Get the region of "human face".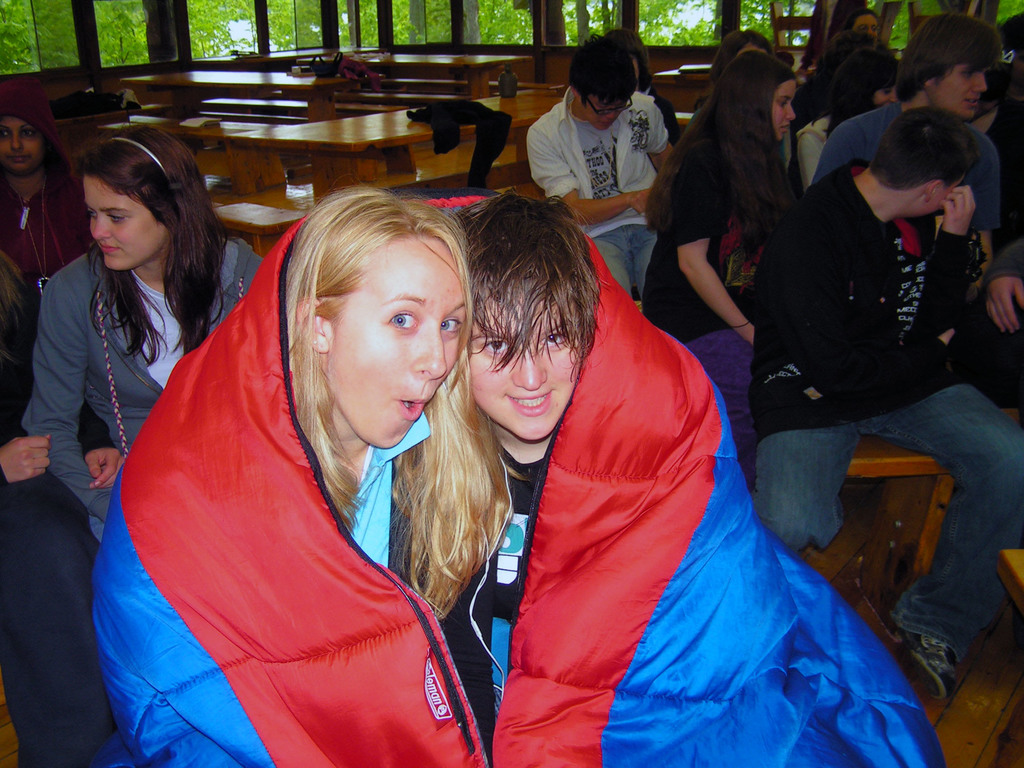
(925, 176, 965, 214).
